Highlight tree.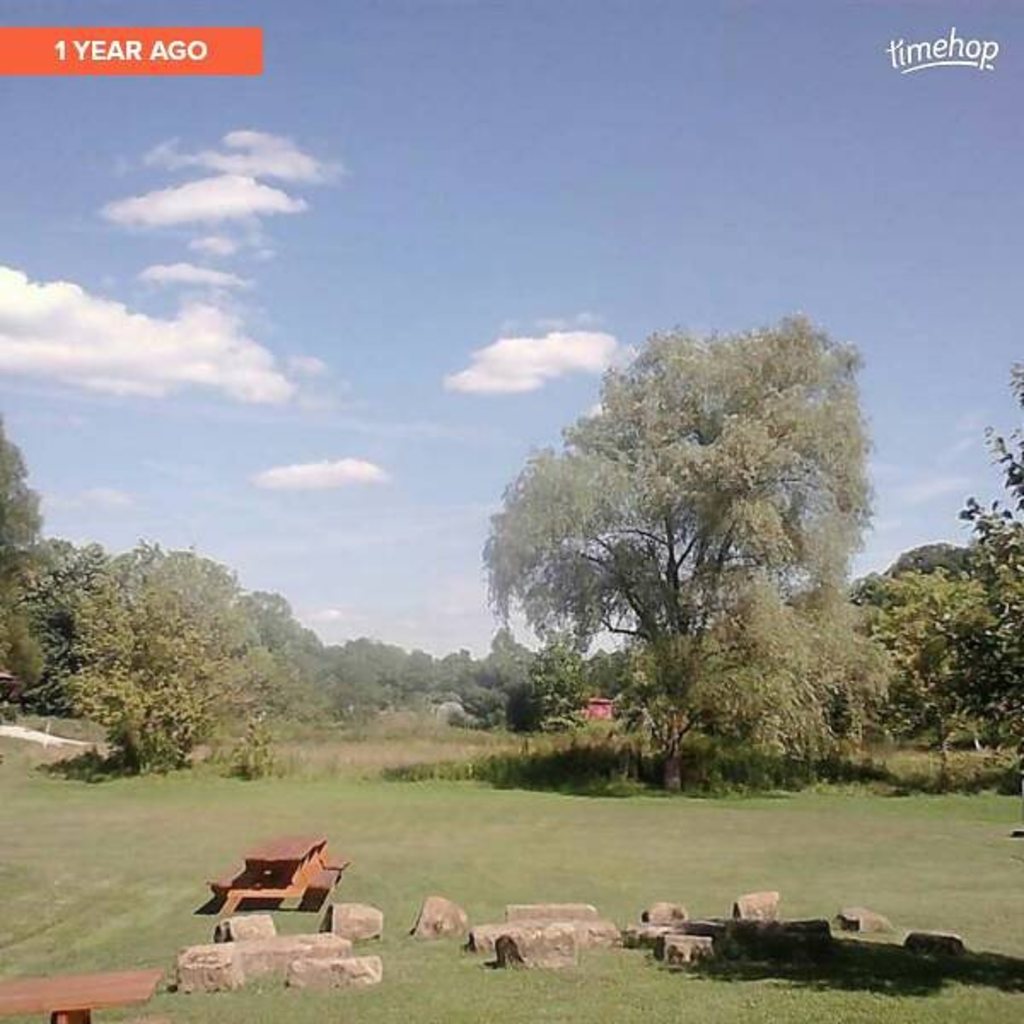
Highlighted region: 939,355,1022,759.
